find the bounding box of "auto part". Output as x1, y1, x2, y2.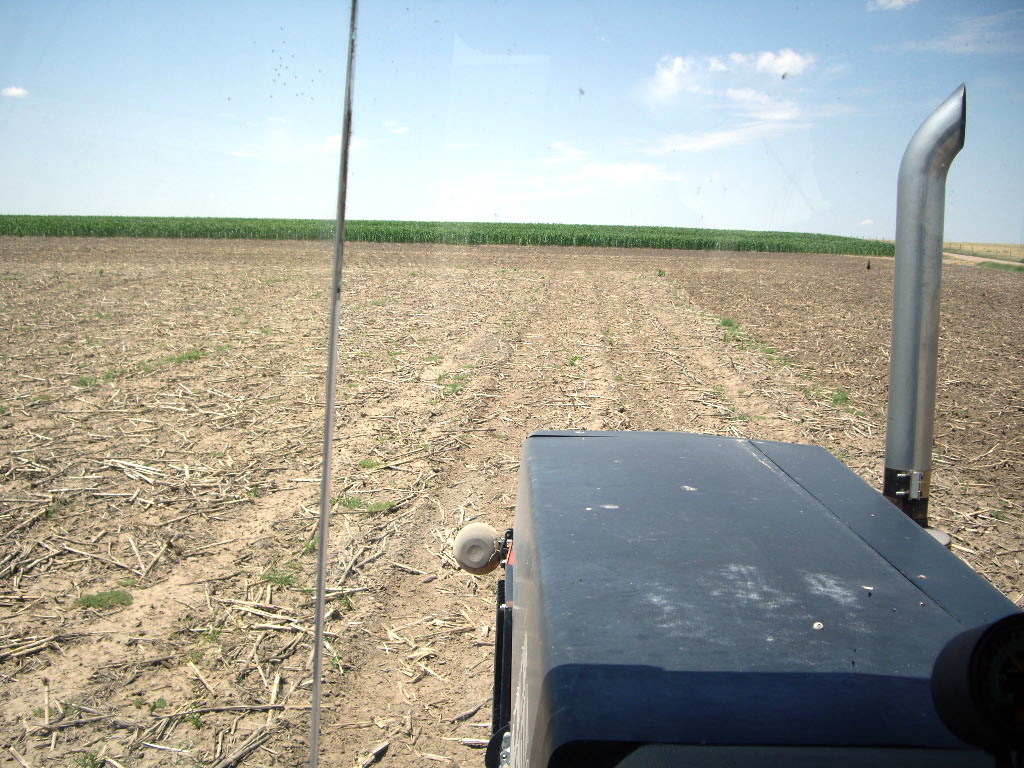
895, 83, 969, 551.
